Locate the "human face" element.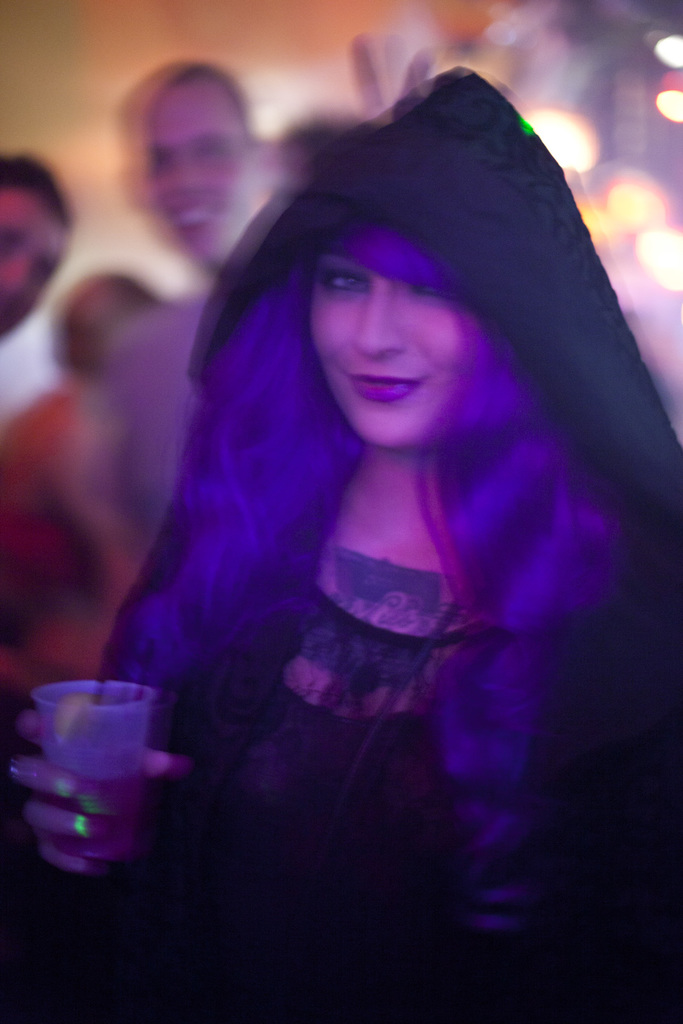
Element bbox: region(302, 230, 481, 454).
